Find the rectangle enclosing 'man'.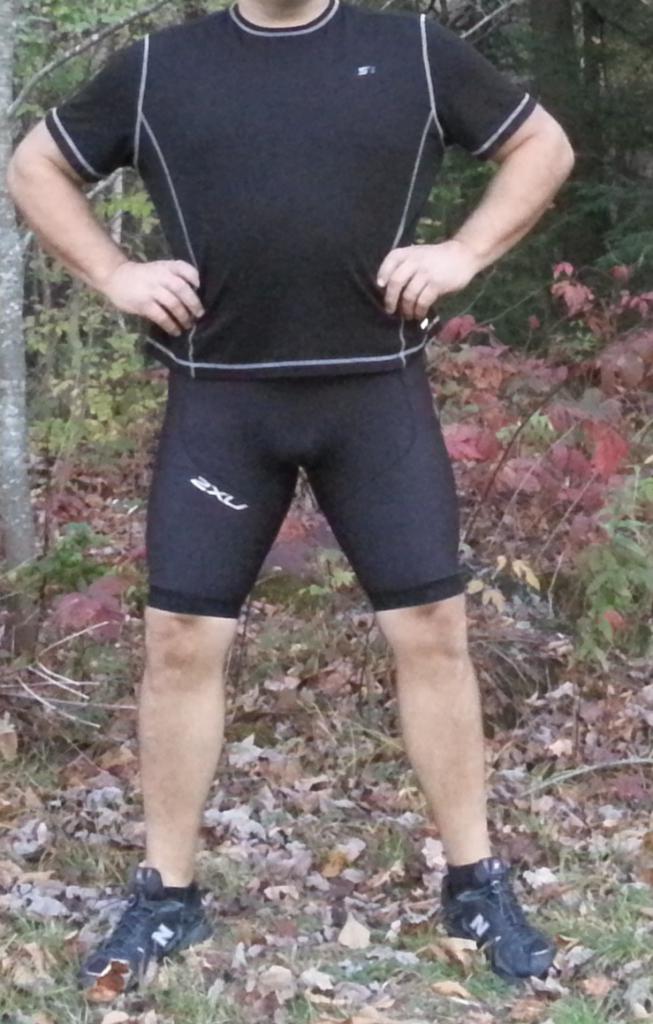
pyautogui.locateOnScreen(47, 0, 535, 934).
